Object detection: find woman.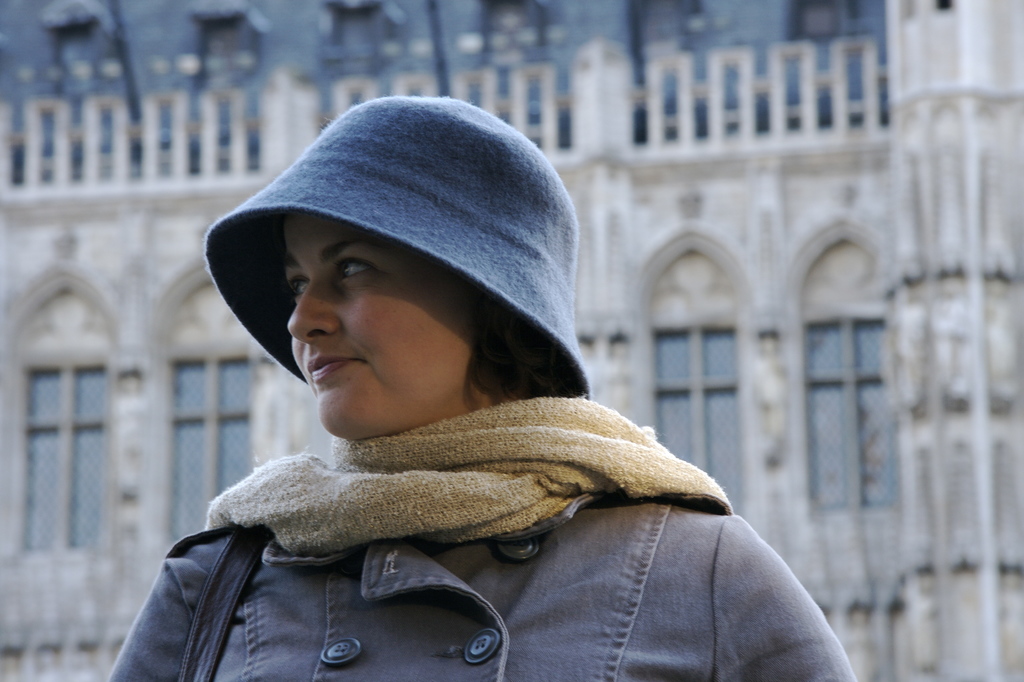
bbox(111, 90, 858, 681).
